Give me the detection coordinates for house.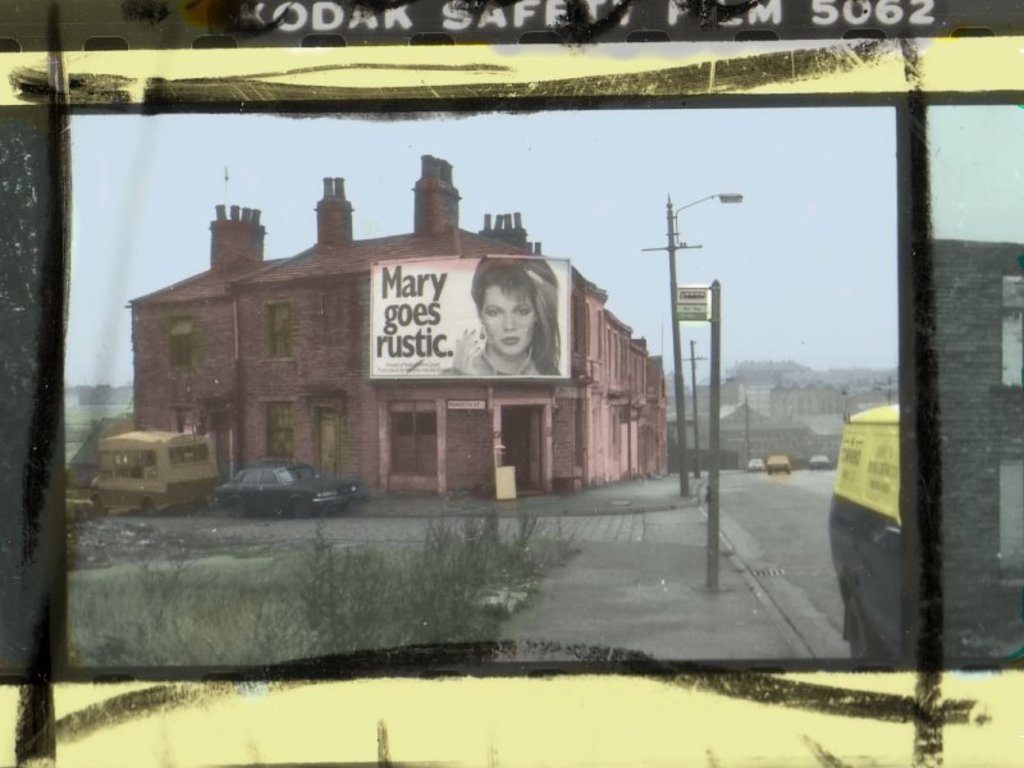
x1=666 y1=379 x2=782 y2=465.
